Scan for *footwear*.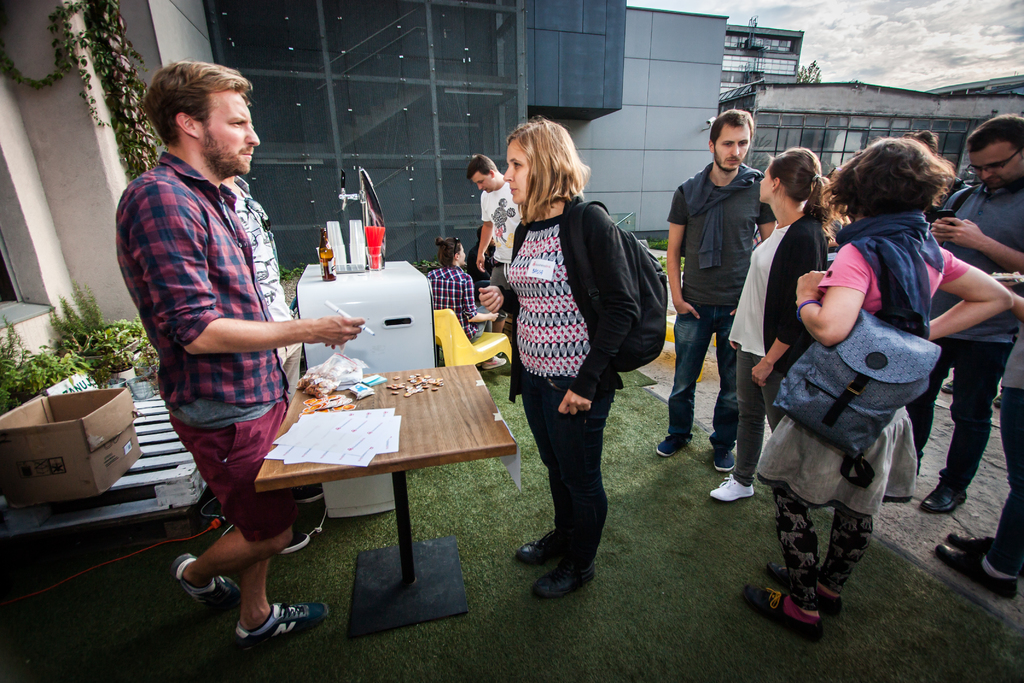
Scan result: select_region(513, 527, 559, 563).
